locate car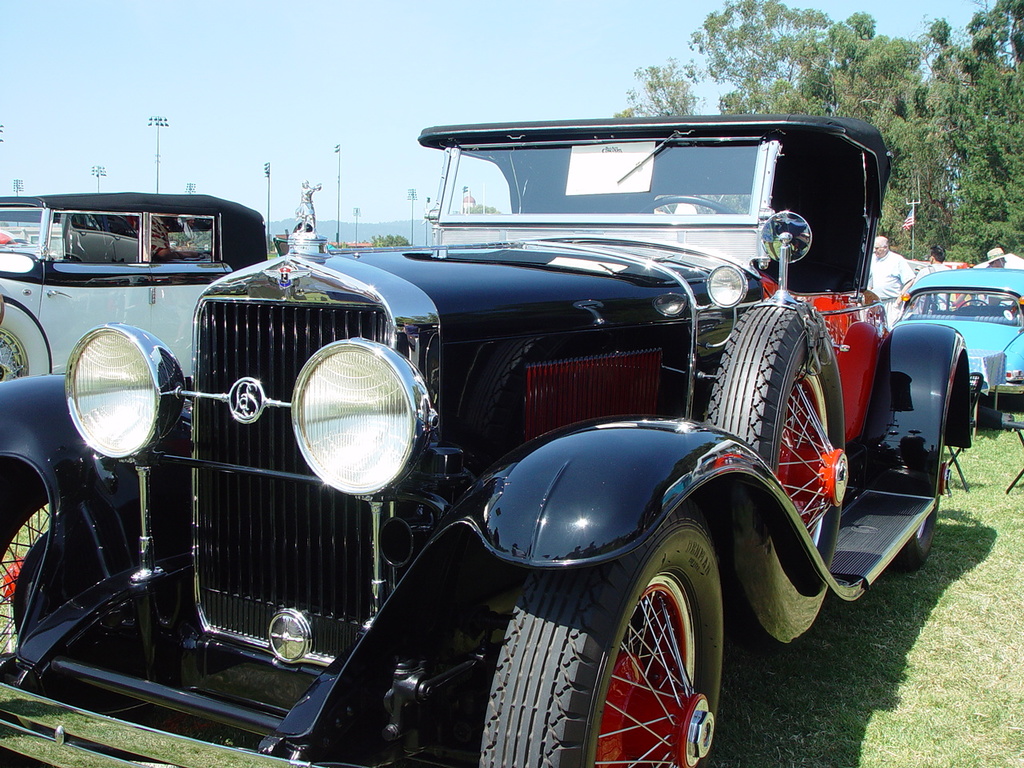
0 194 268 378
